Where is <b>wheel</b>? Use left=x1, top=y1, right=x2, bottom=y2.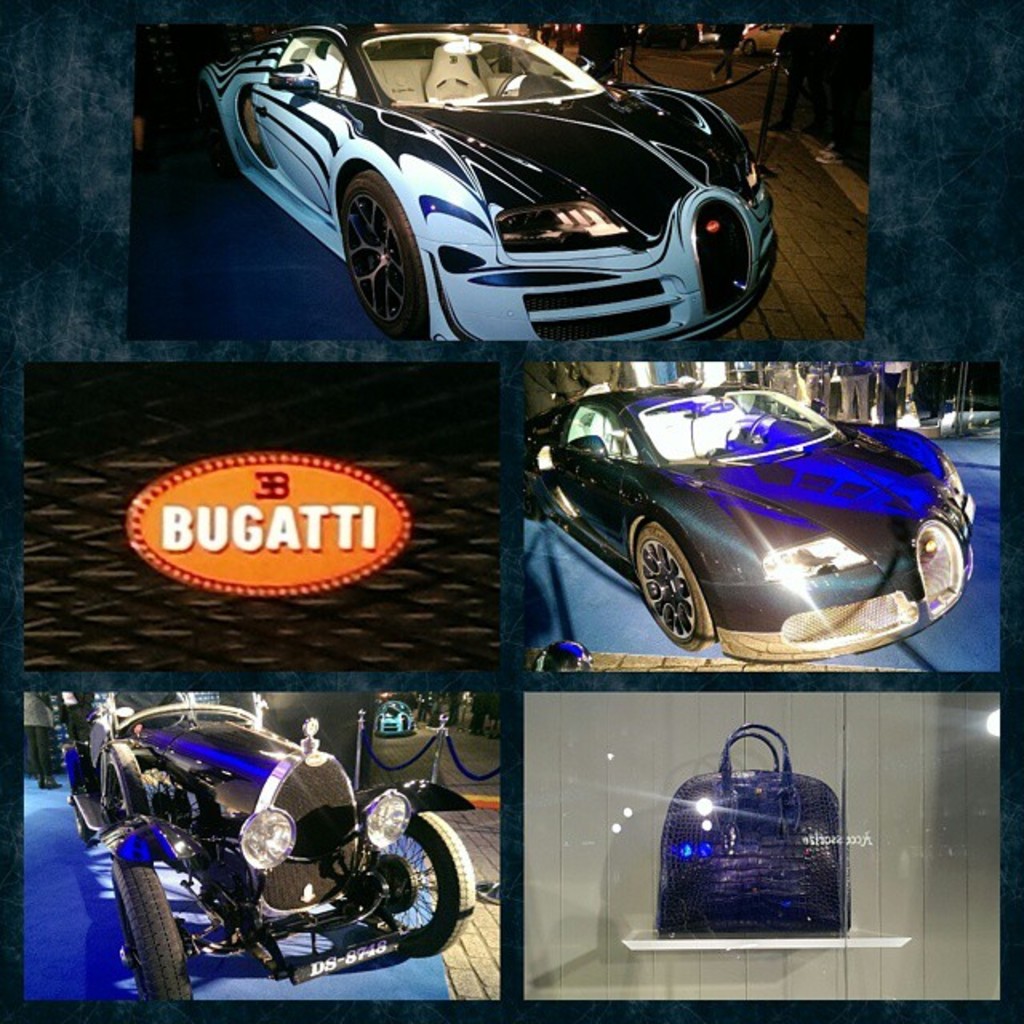
left=339, top=176, right=422, bottom=338.
